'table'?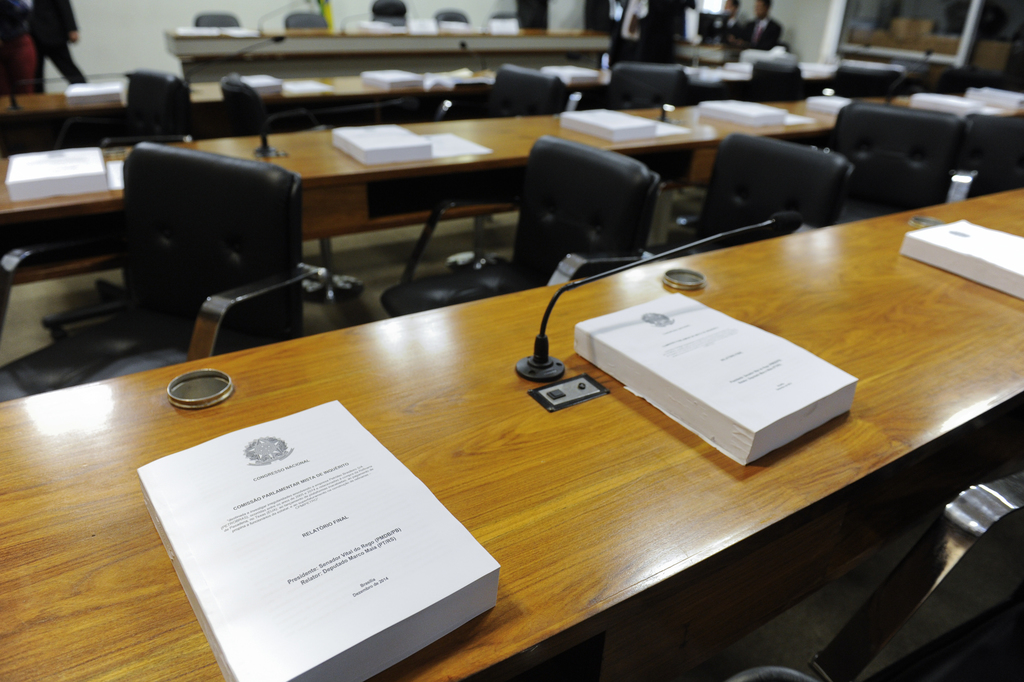
(0,98,914,323)
